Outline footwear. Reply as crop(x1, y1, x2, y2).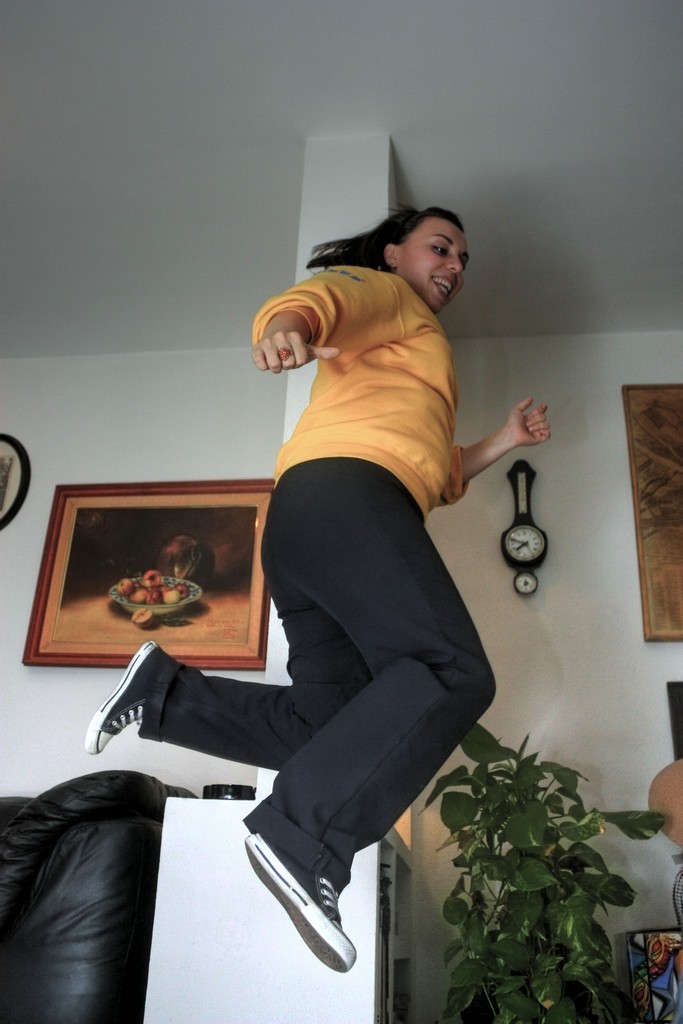
crop(256, 828, 369, 988).
